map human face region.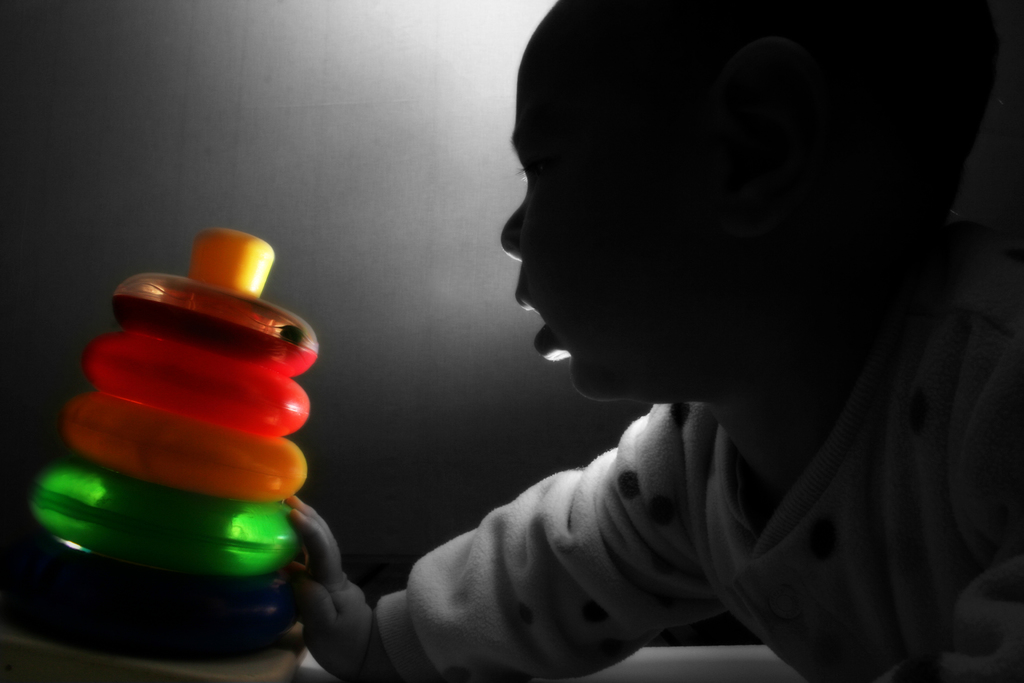
Mapped to bbox=(500, 64, 658, 398).
